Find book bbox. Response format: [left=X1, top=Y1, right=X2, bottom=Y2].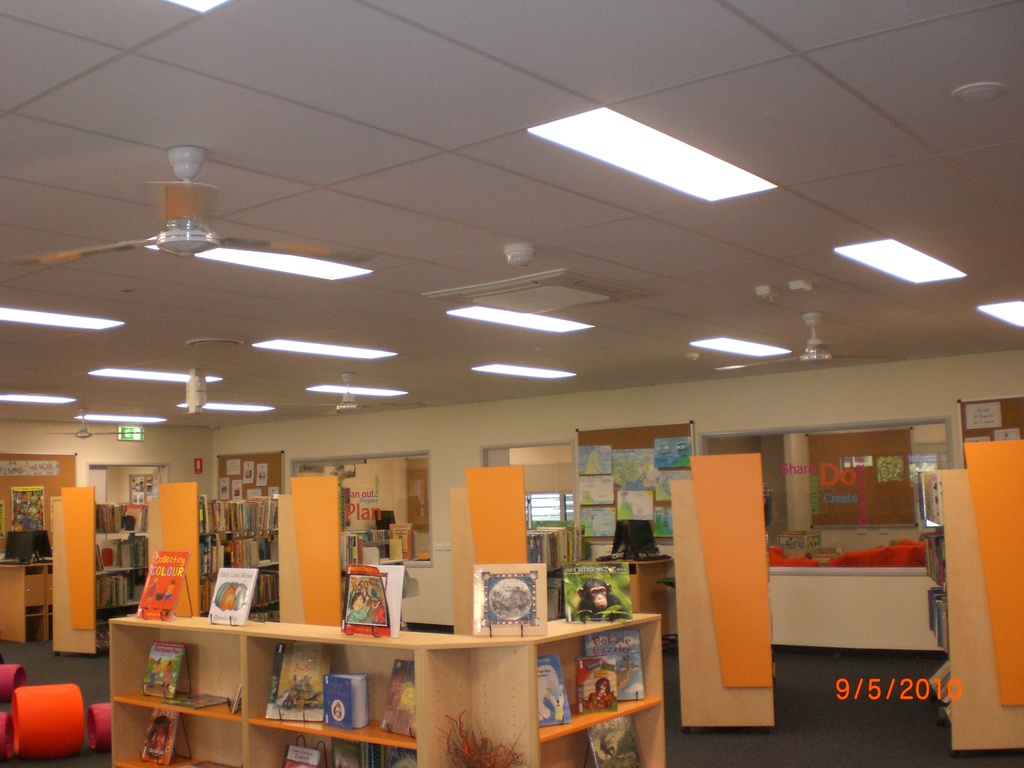
[left=263, top=643, right=336, bottom=723].
